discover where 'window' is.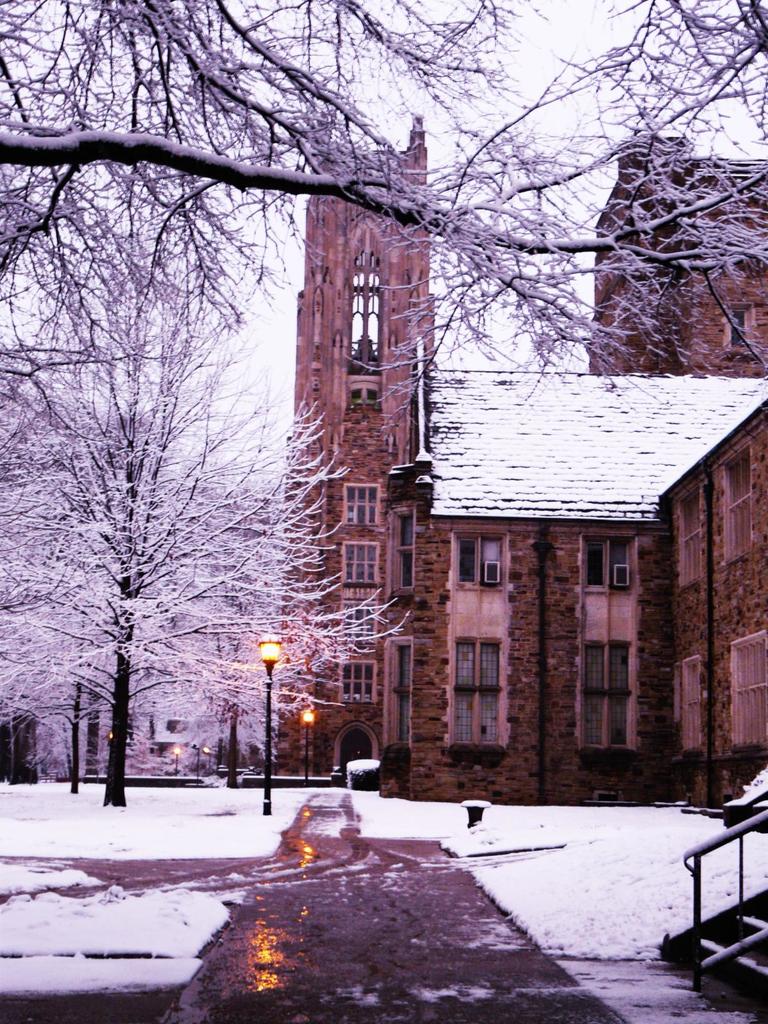
Discovered at BBox(584, 693, 604, 748).
